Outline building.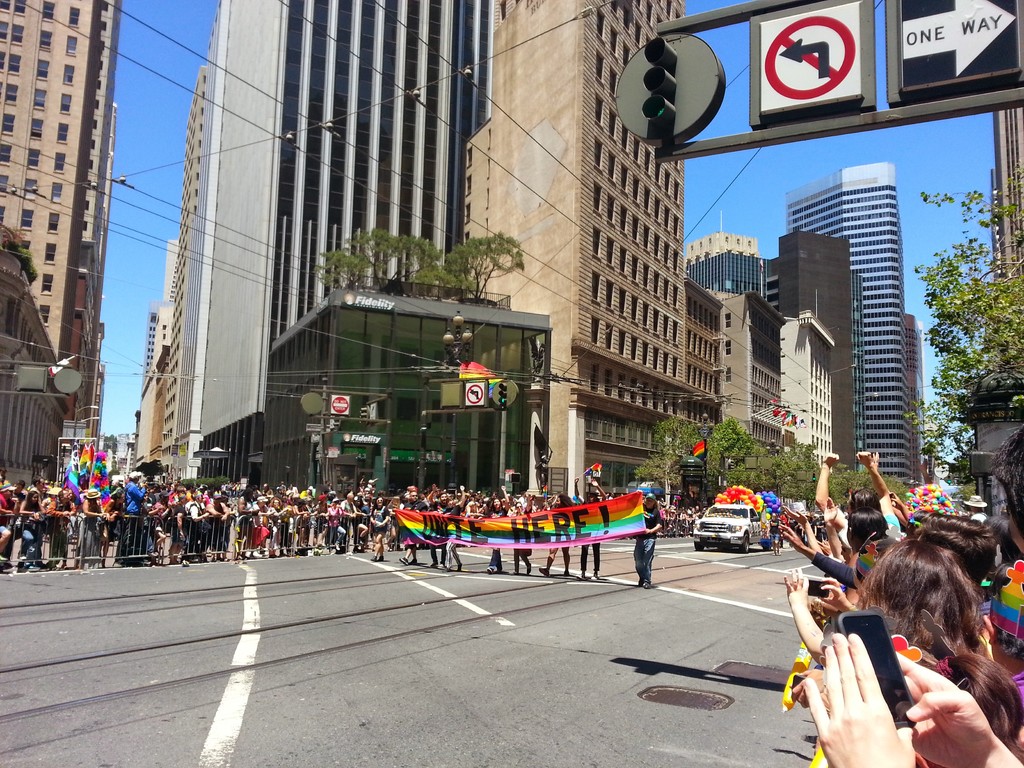
Outline: 0, 0, 100, 363.
